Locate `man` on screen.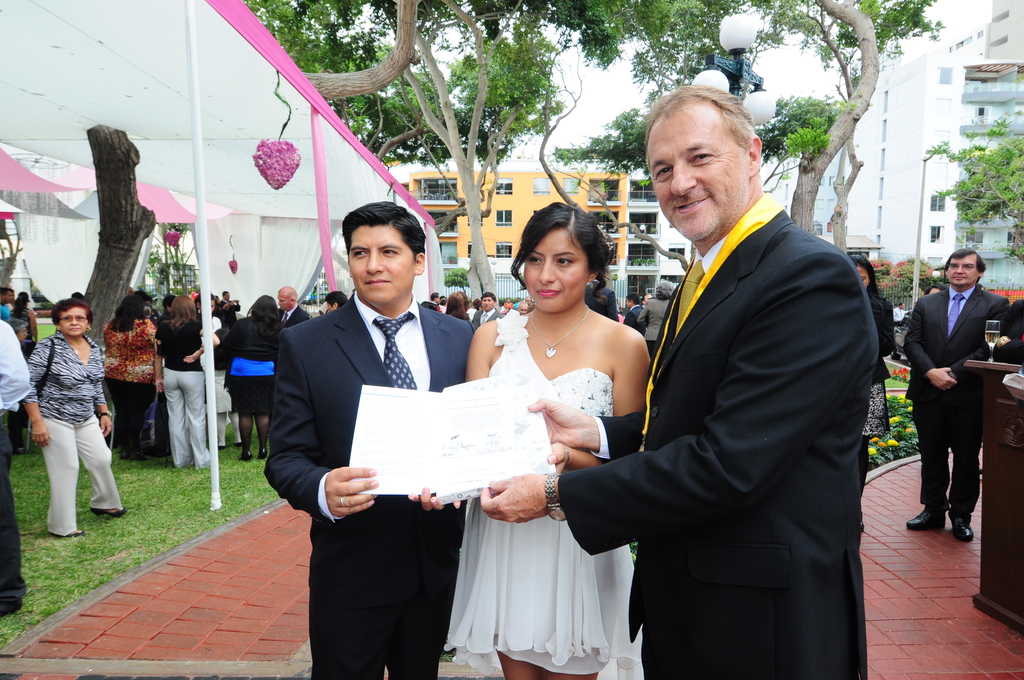
On screen at (left=260, top=201, right=474, bottom=679).
